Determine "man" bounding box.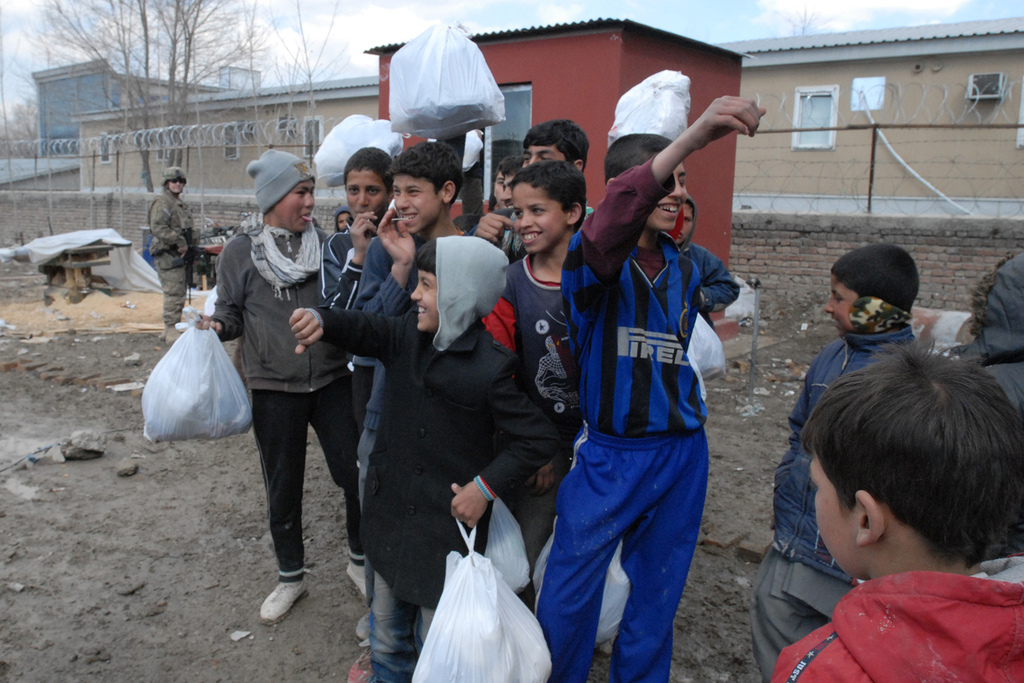
Determined: Rect(766, 236, 924, 671).
